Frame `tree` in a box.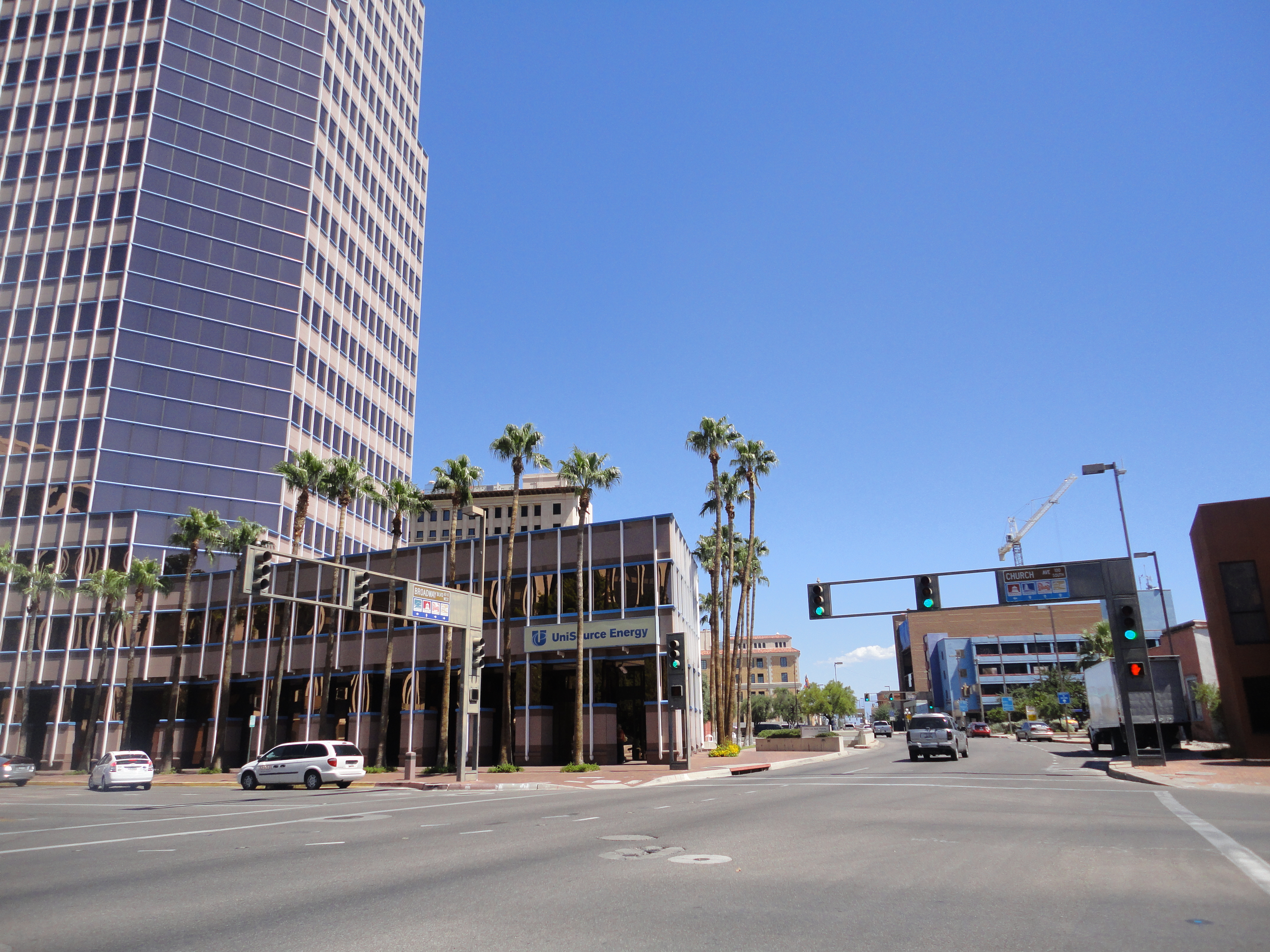
locate(94, 133, 110, 218).
